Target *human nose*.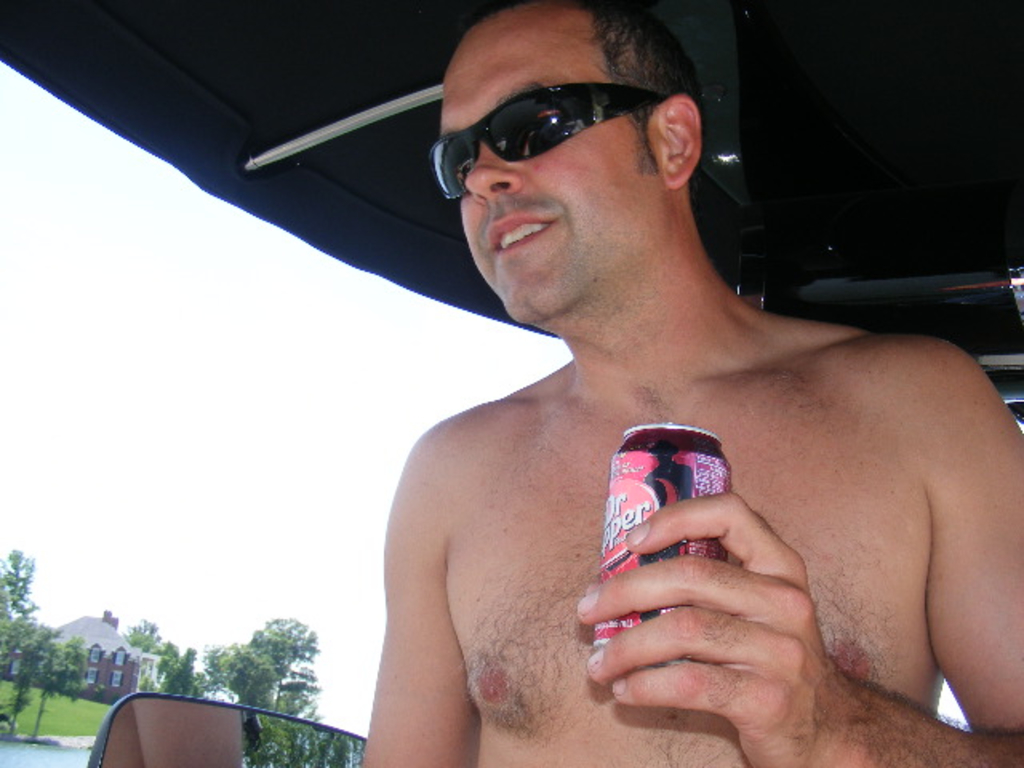
Target region: (x1=459, y1=126, x2=541, y2=198).
